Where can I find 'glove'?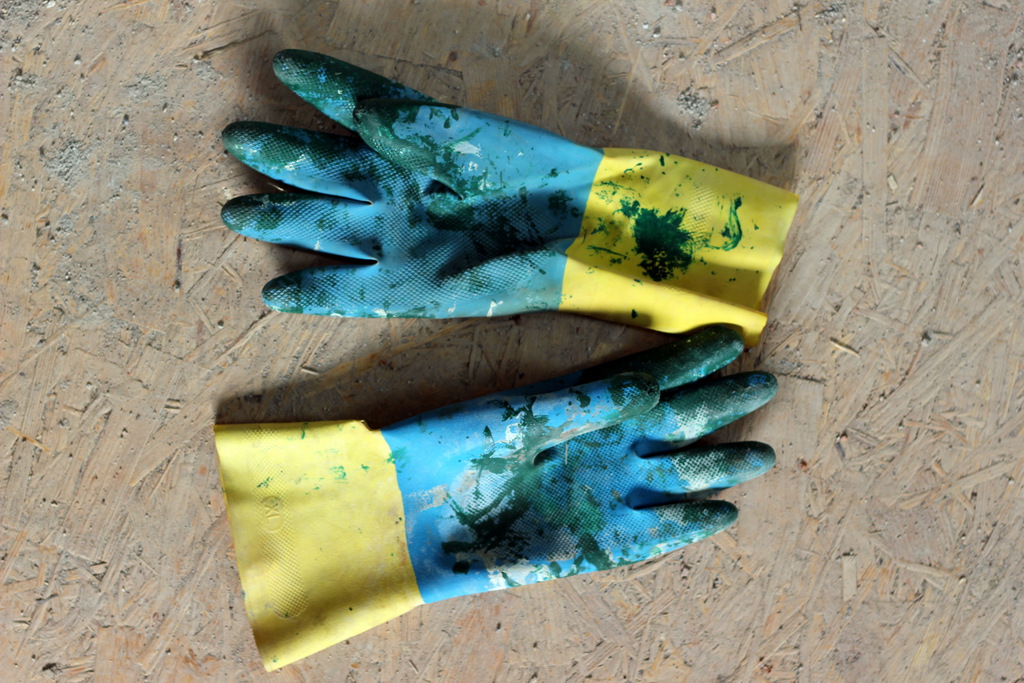
You can find it at [225,50,796,351].
